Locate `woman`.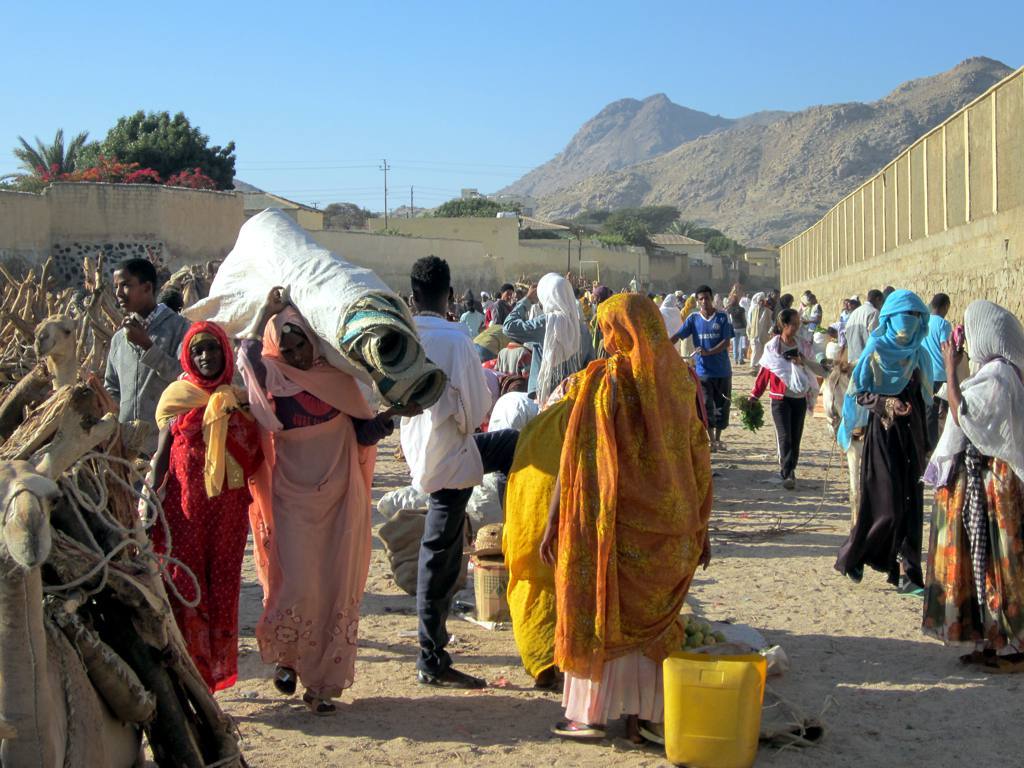
Bounding box: x1=139, y1=319, x2=267, y2=706.
